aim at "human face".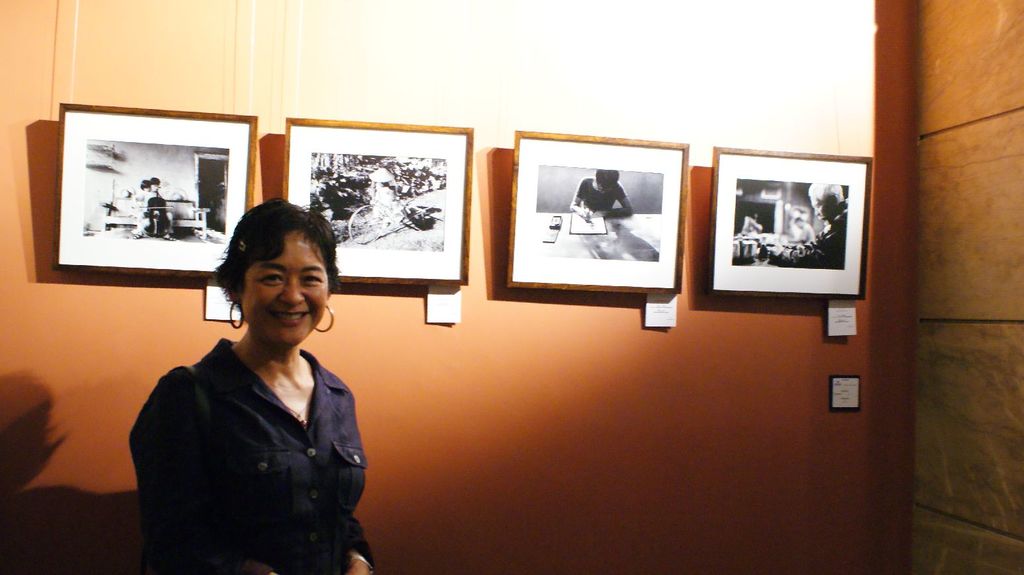
Aimed at 594 186 611 192.
